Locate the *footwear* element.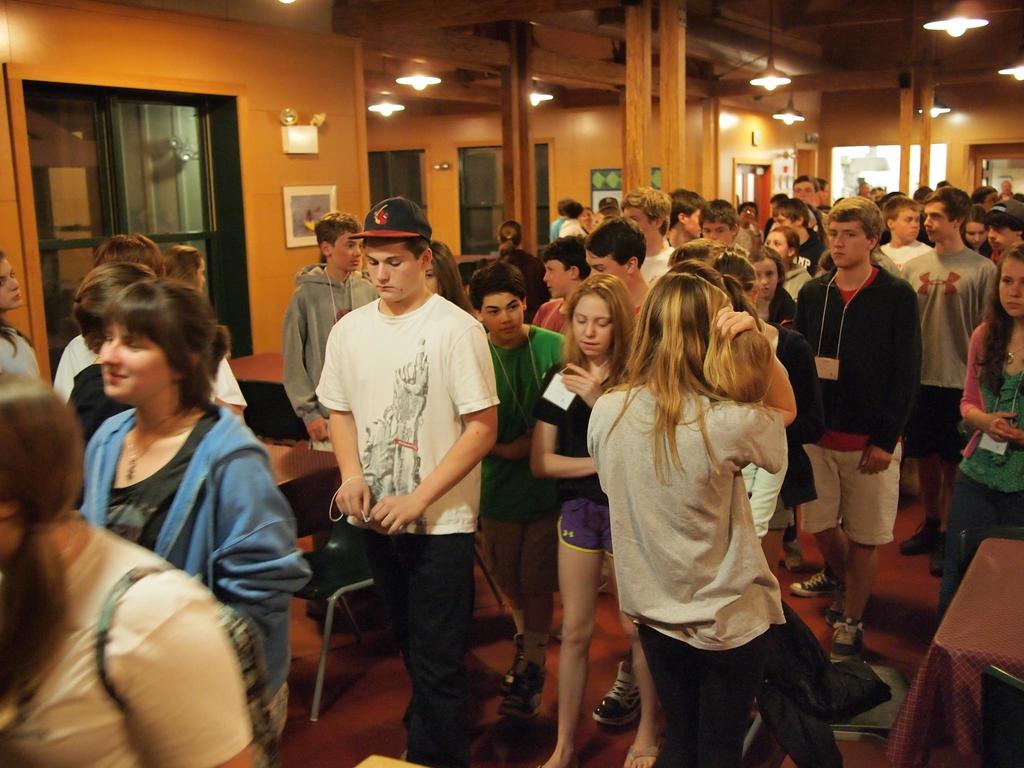
Element bbox: [left=903, top=520, right=941, bottom=556].
